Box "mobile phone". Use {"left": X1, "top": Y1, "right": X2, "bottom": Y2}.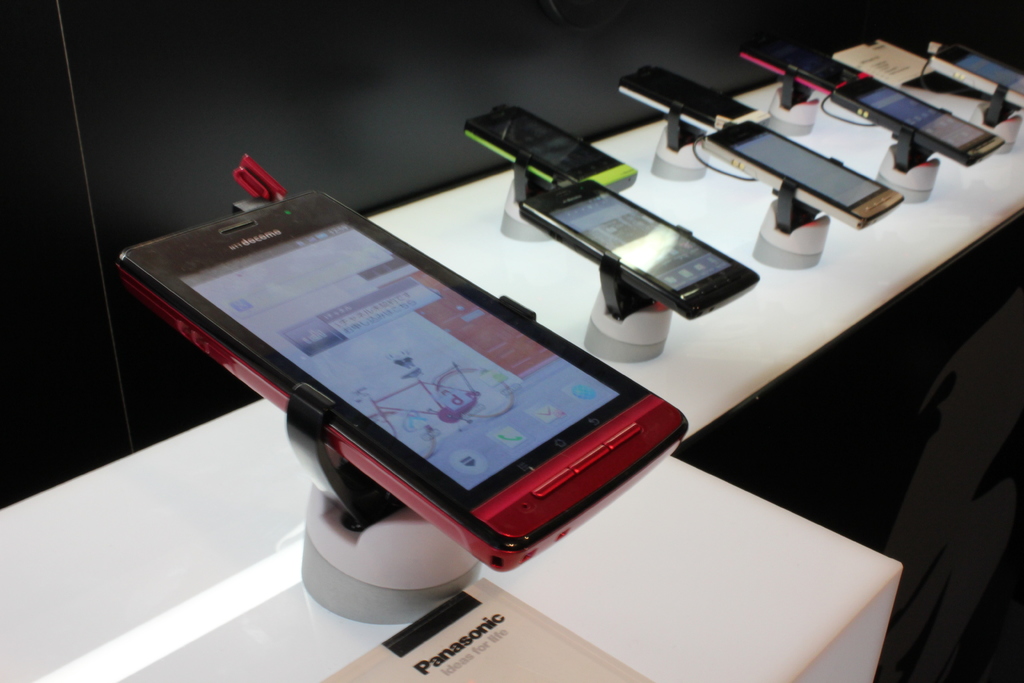
{"left": 519, "top": 178, "right": 760, "bottom": 322}.
